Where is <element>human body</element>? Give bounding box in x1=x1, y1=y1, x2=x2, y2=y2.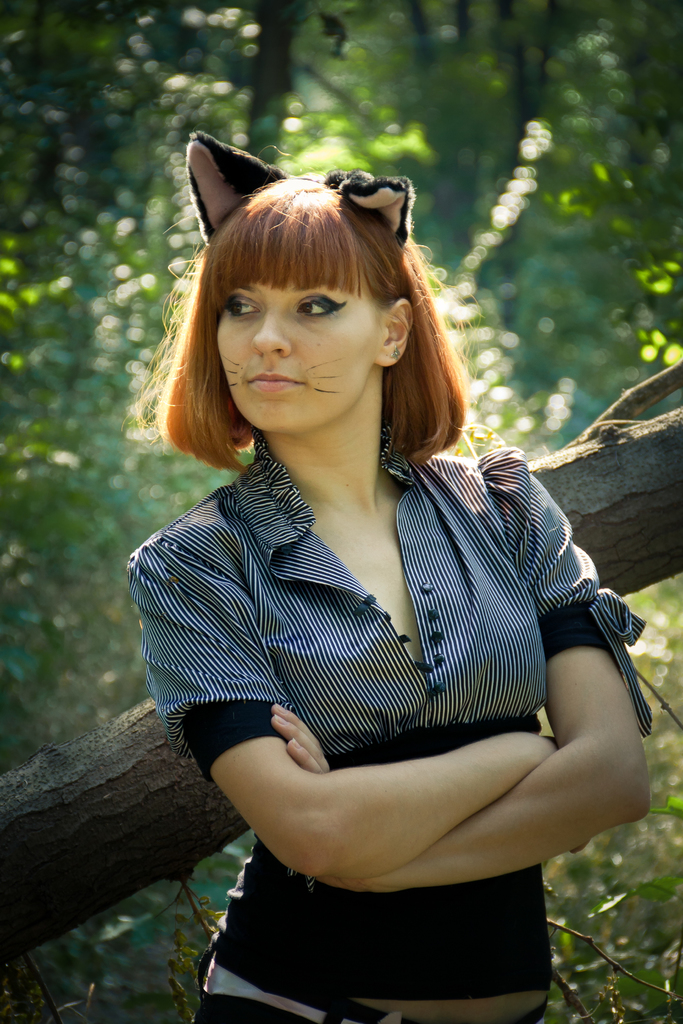
x1=136, y1=141, x2=662, y2=1021.
